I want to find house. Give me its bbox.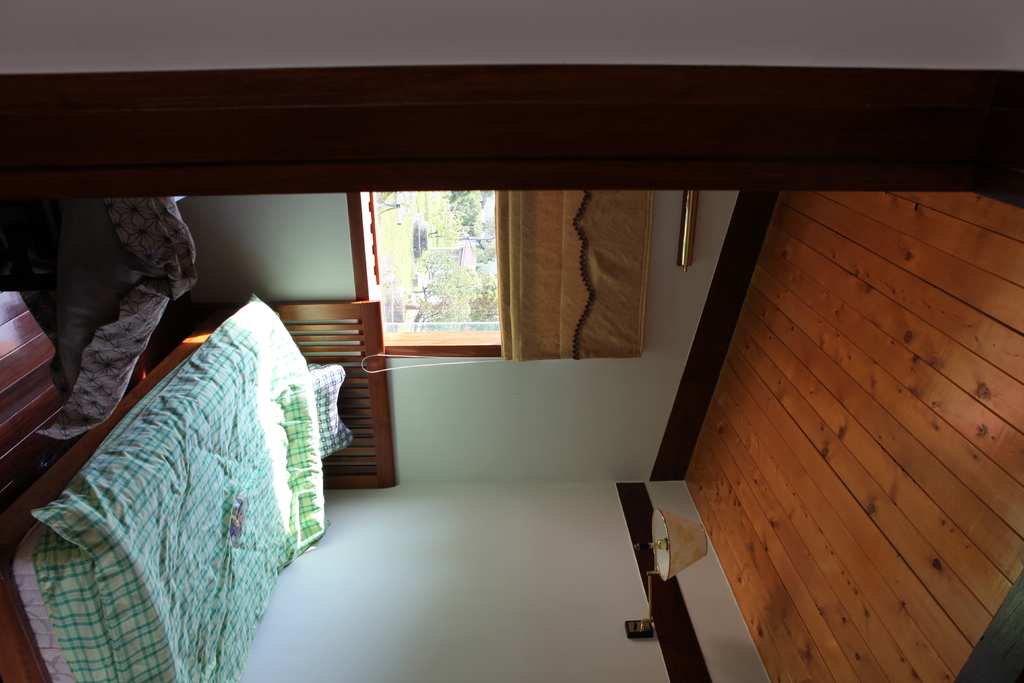
1, 0, 1023, 675.
